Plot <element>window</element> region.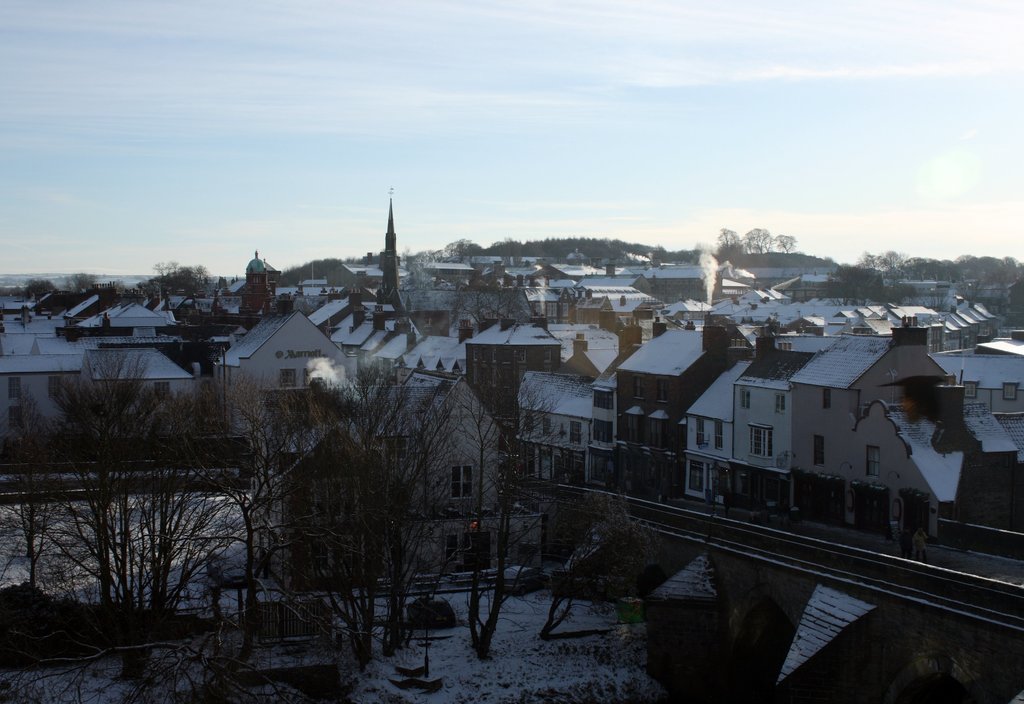
Plotted at bbox(524, 414, 533, 431).
